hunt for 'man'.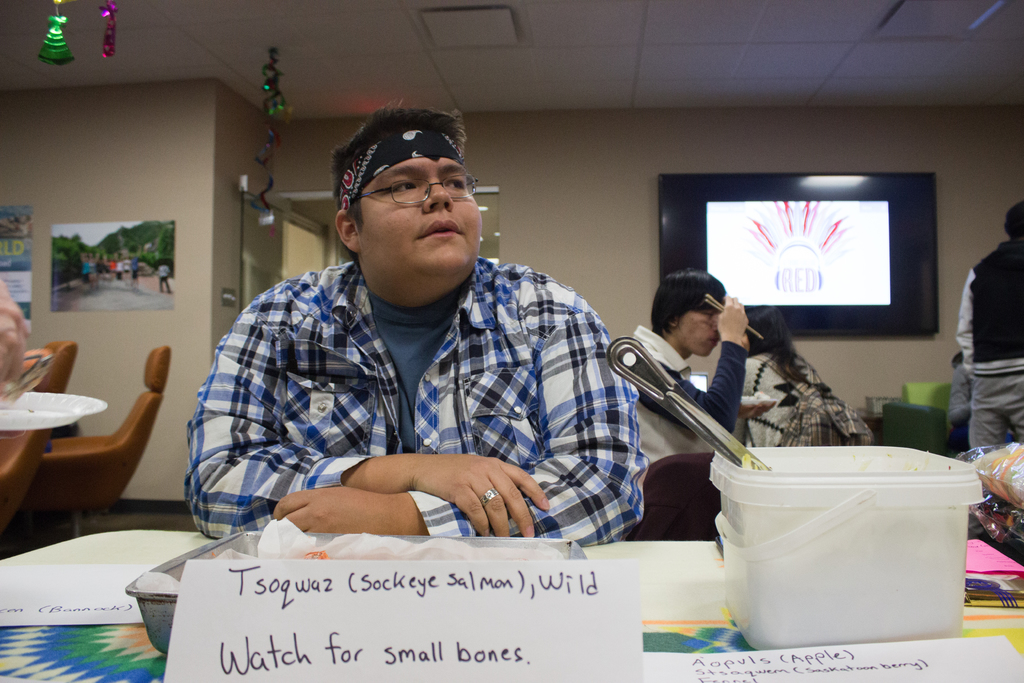
Hunted down at x1=956 y1=201 x2=1023 y2=450.
